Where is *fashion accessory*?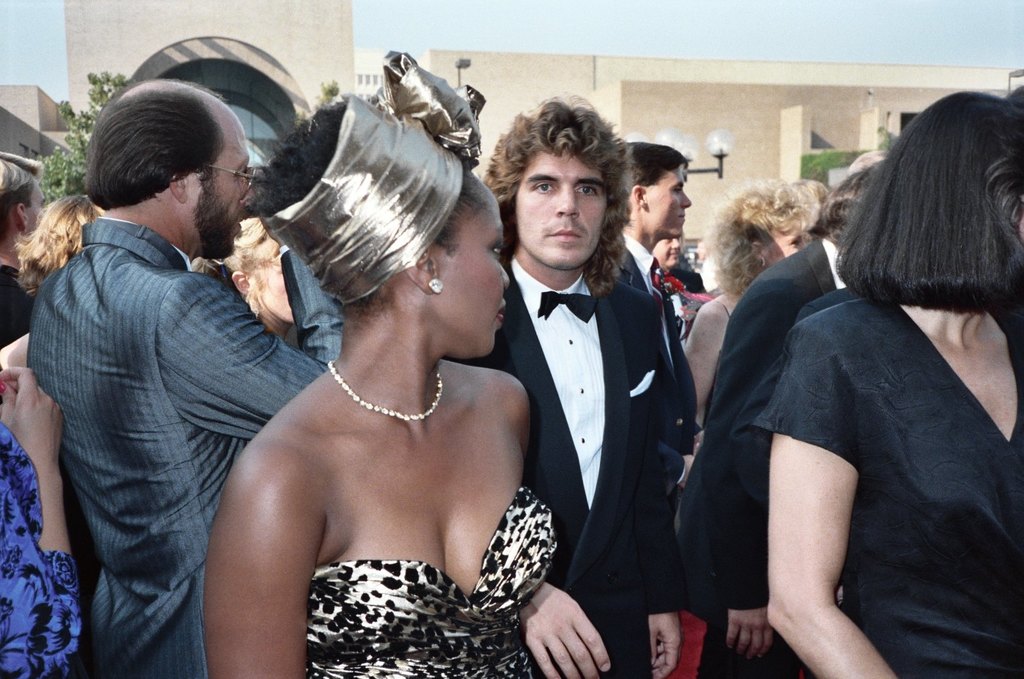
(213, 164, 256, 198).
